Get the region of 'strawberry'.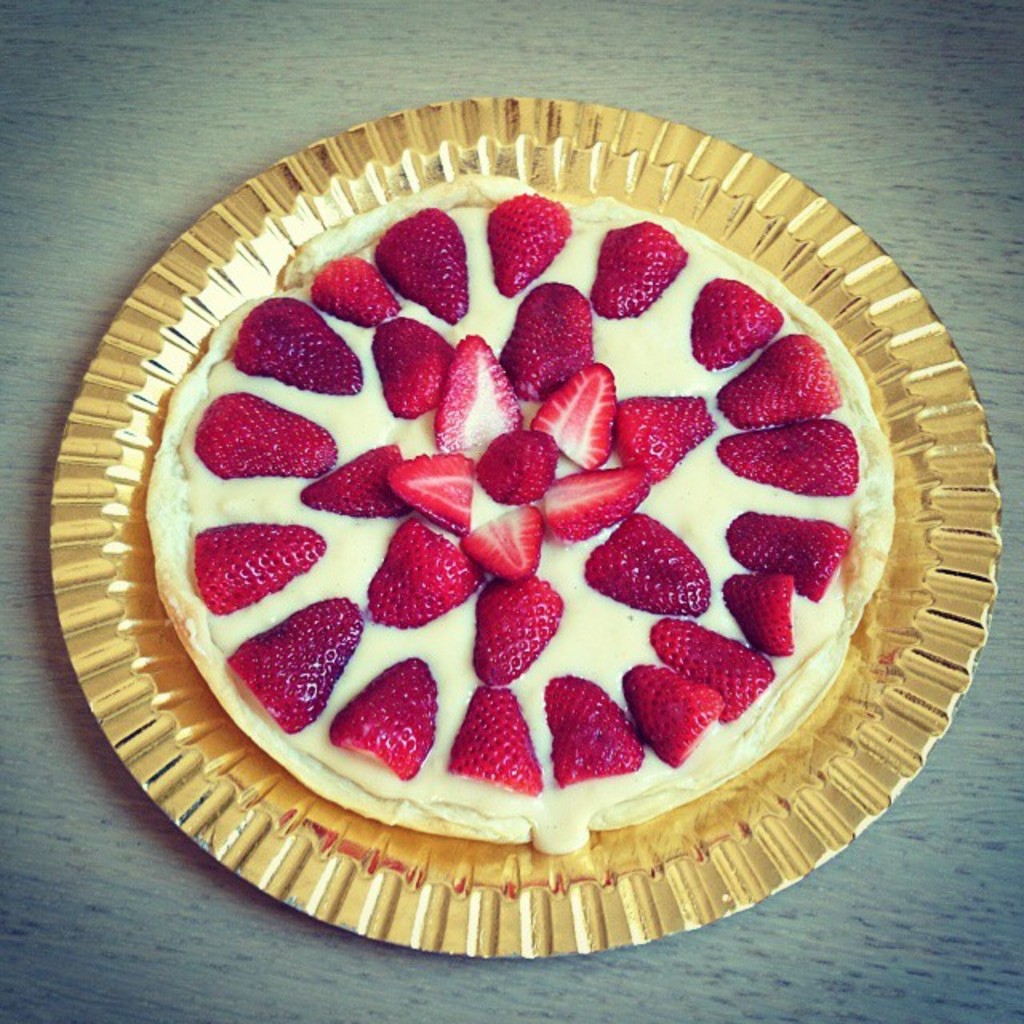
<region>379, 450, 474, 534</region>.
